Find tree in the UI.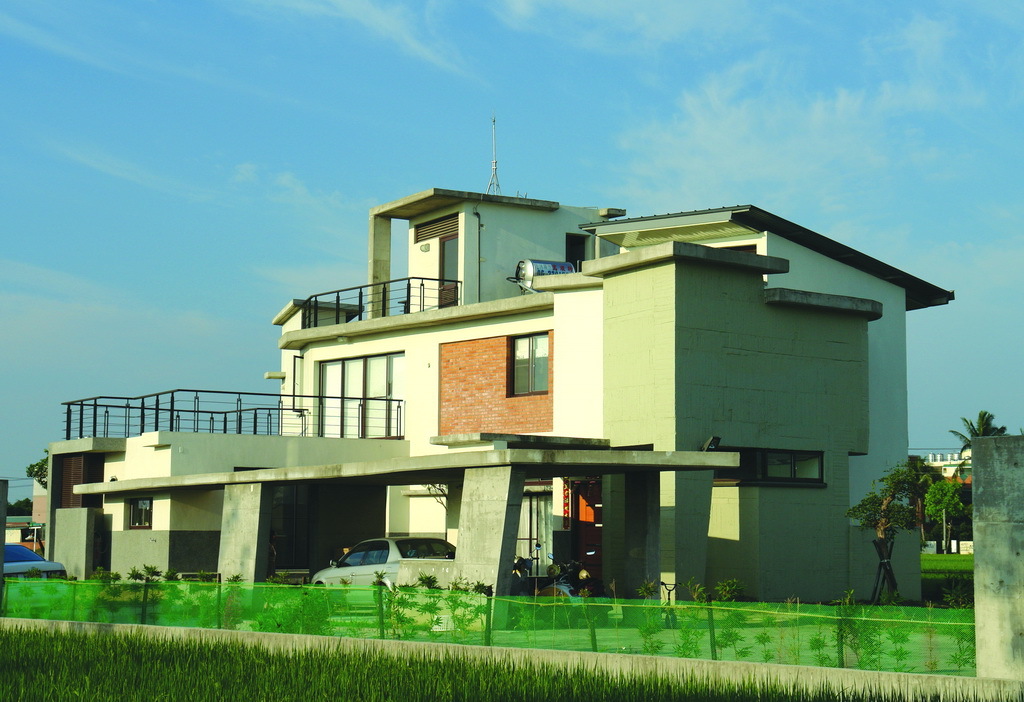
UI element at bbox(921, 477, 966, 558).
